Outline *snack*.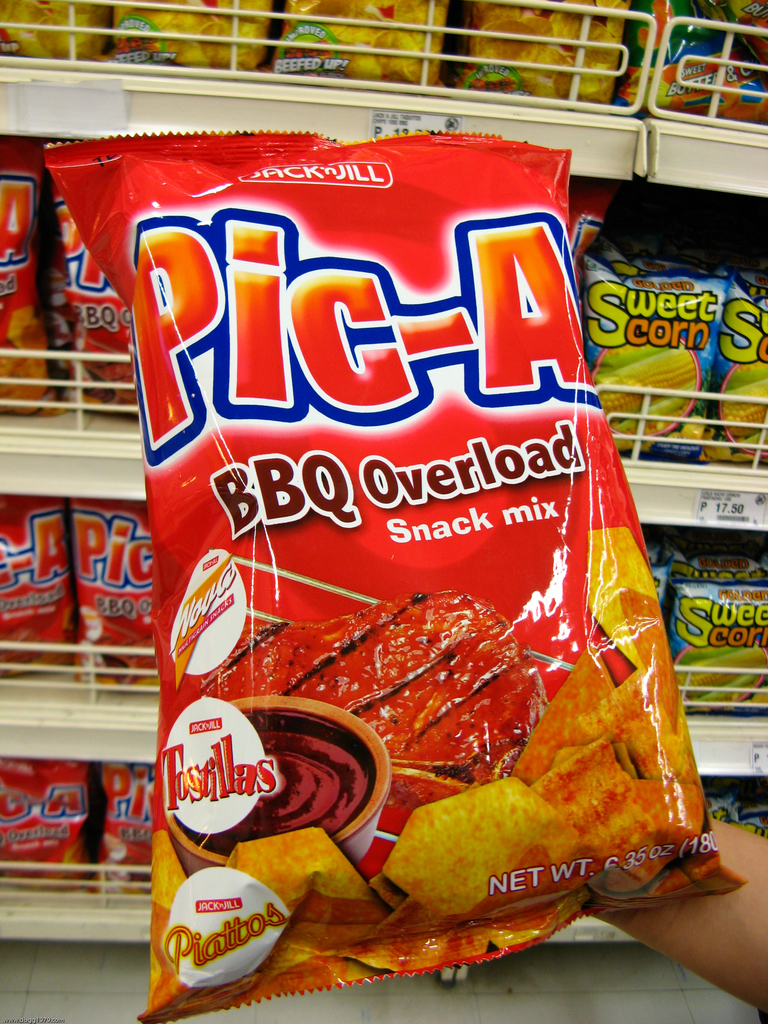
Outline: rect(672, 577, 767, 717).
